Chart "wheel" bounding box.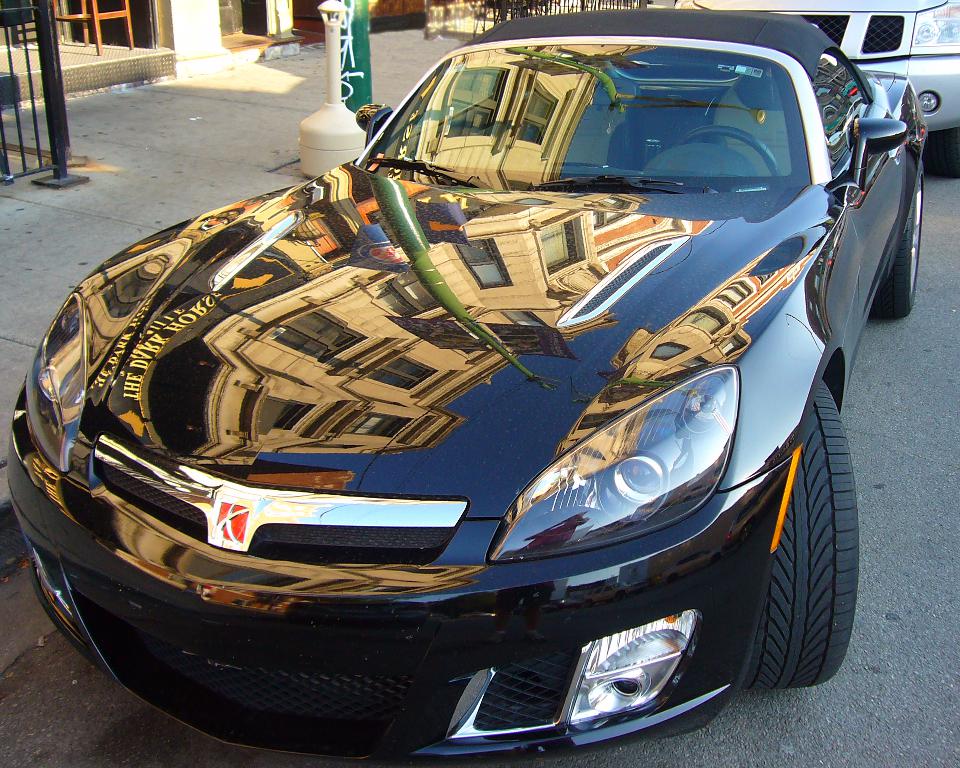
Charted: locate(671, 353, 849, 716).
